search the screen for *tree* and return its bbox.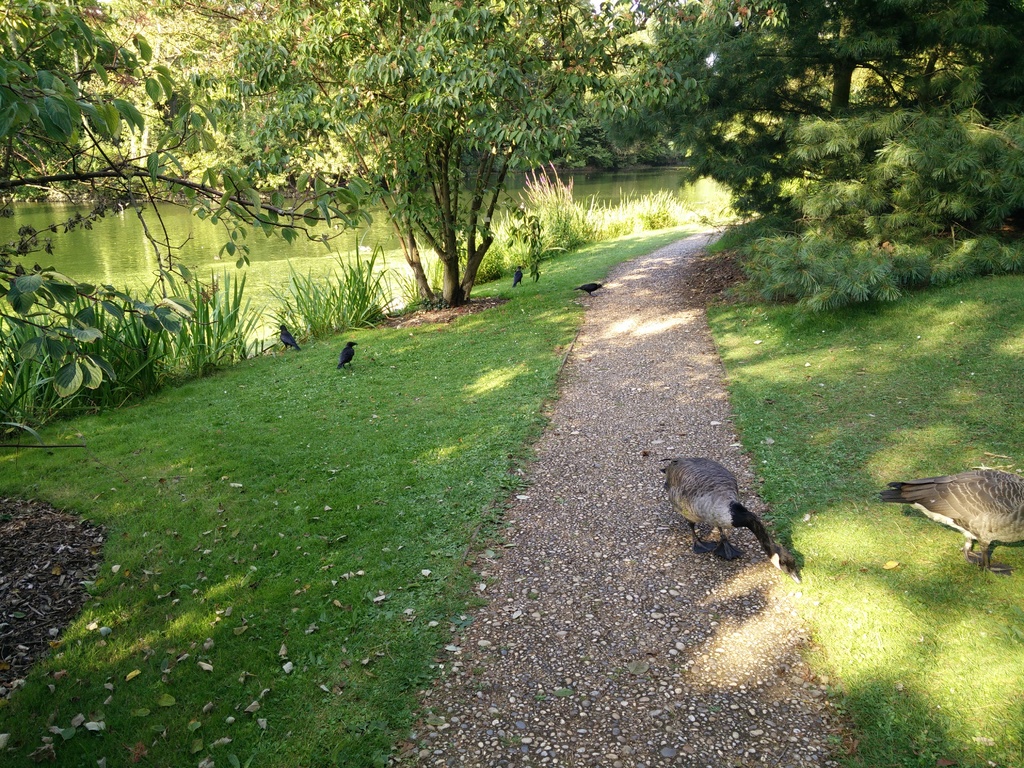
Found: [left=0, top=0, right=376, bottom=401].
